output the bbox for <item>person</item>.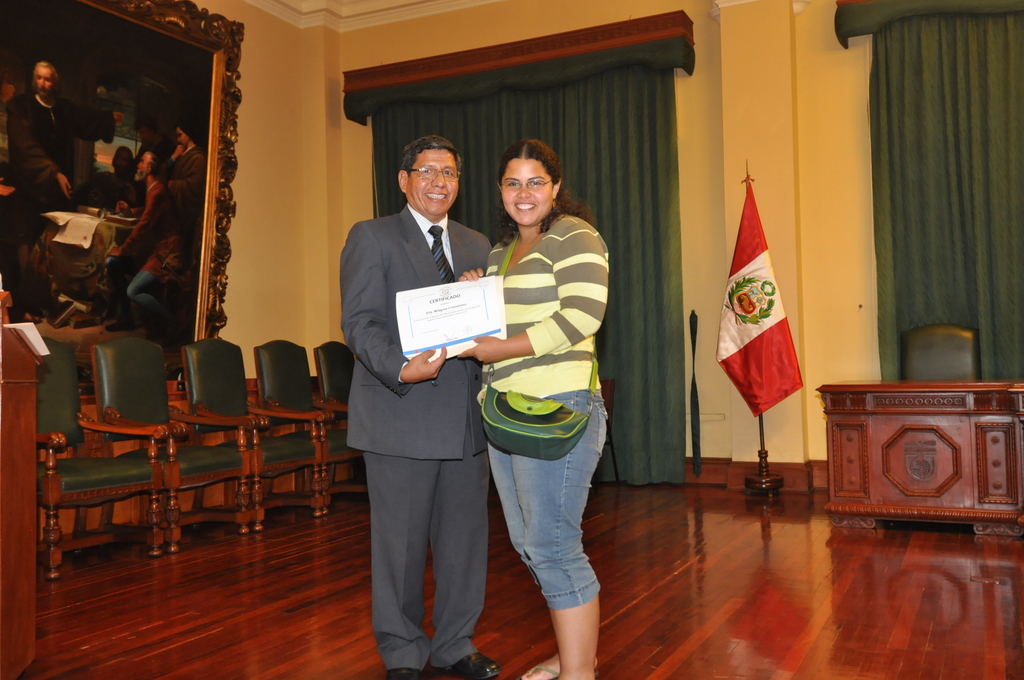
(left=336, top=90, right=511, bottom=672).
